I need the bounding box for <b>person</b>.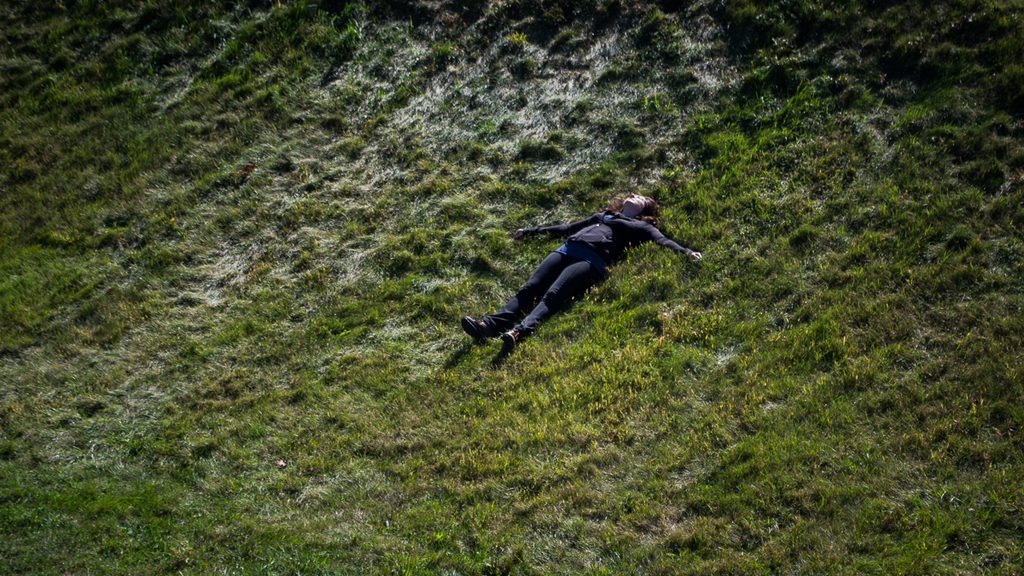
Here it is: <bbox>460, 192, 701, 351</bbox>.
